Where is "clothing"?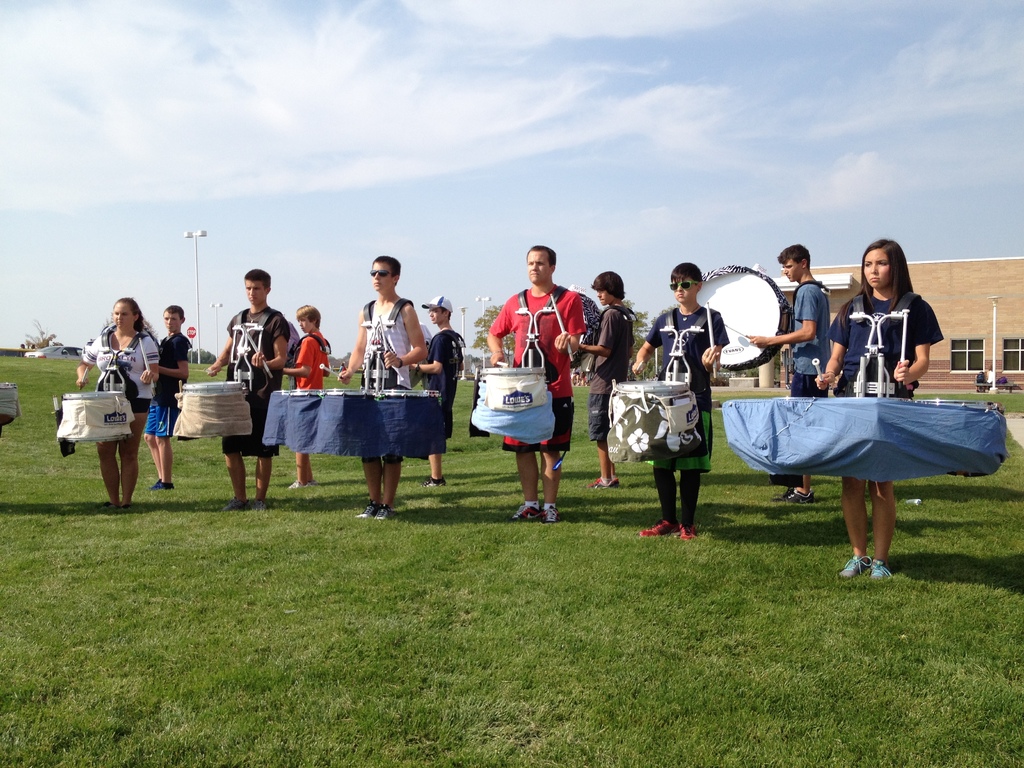
select_region(218, 299, 298, 460).
